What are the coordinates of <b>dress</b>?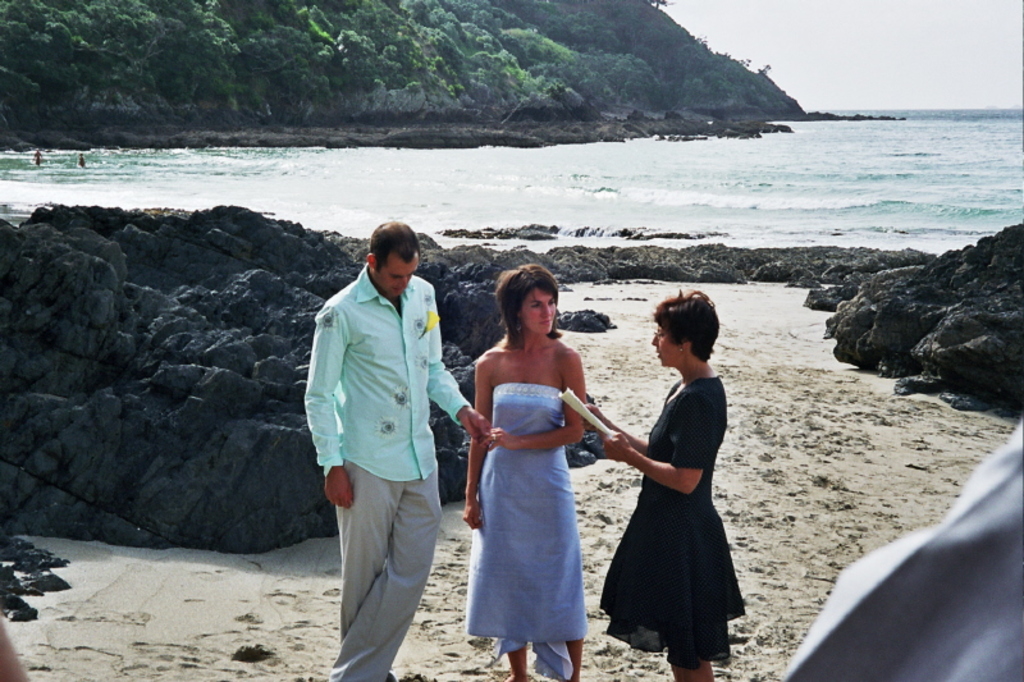
l=595, t=375, r=744, b=669.
